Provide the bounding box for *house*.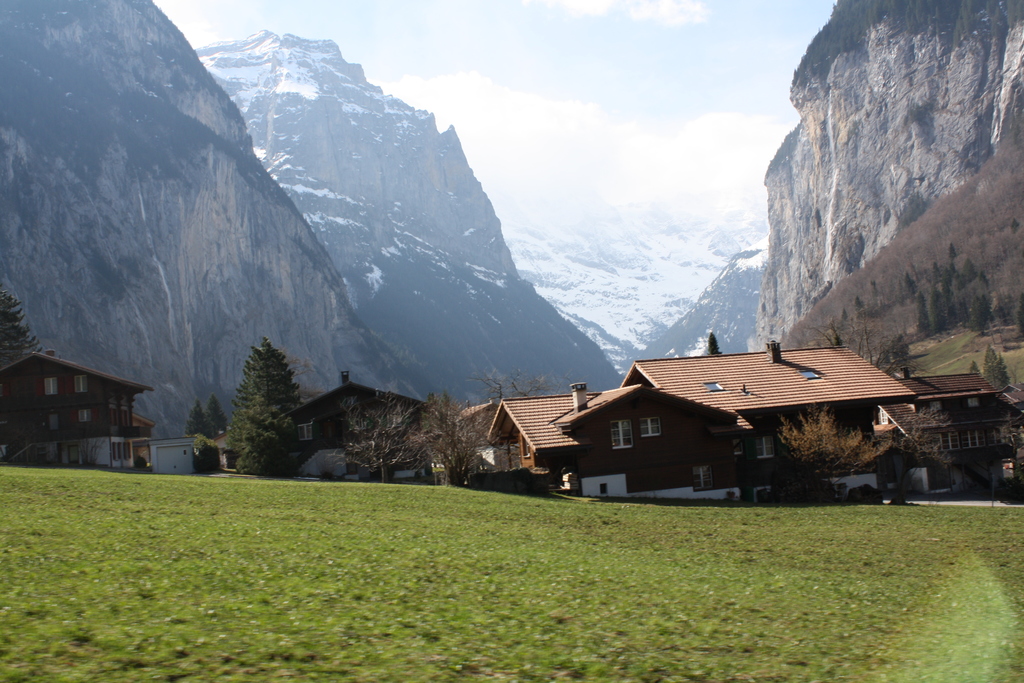
box=[131, 415, 155, 467].
